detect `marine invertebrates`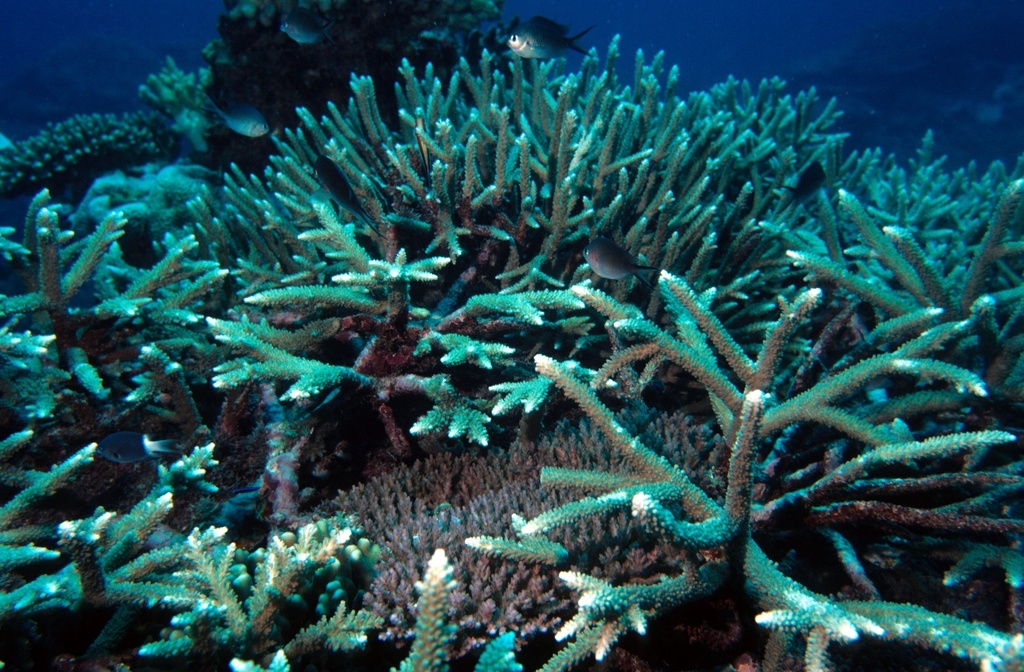
crop(142, 23, 308, 176)
